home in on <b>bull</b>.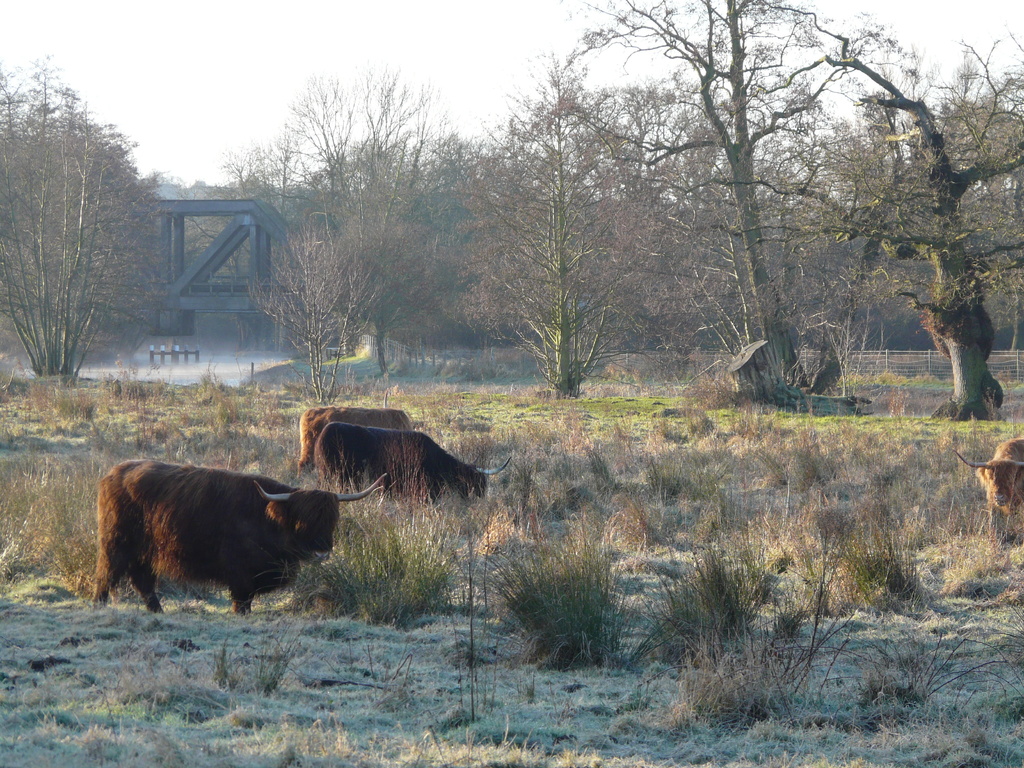
Homed in at pyautogui.locateOnScreen(953, 440, 1023, 548).
